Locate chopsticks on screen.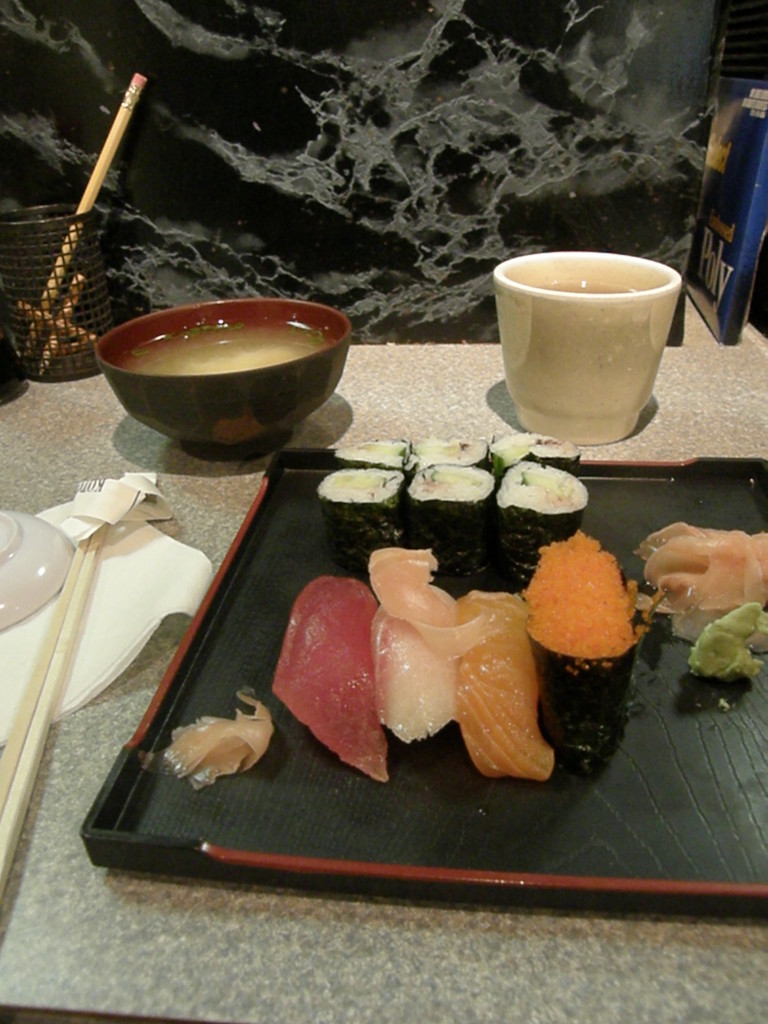
On screen at <box>0,527,102,897</box>.
